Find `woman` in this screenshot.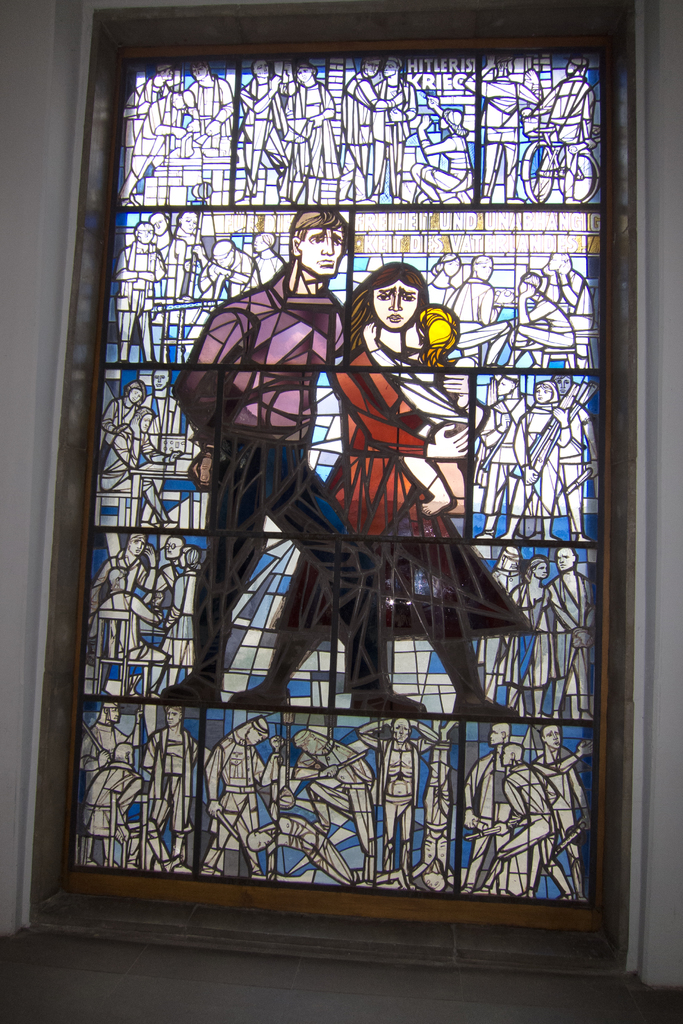
The bounding box for `woman` is [left=423, top=243, right=457, bottom=303].
